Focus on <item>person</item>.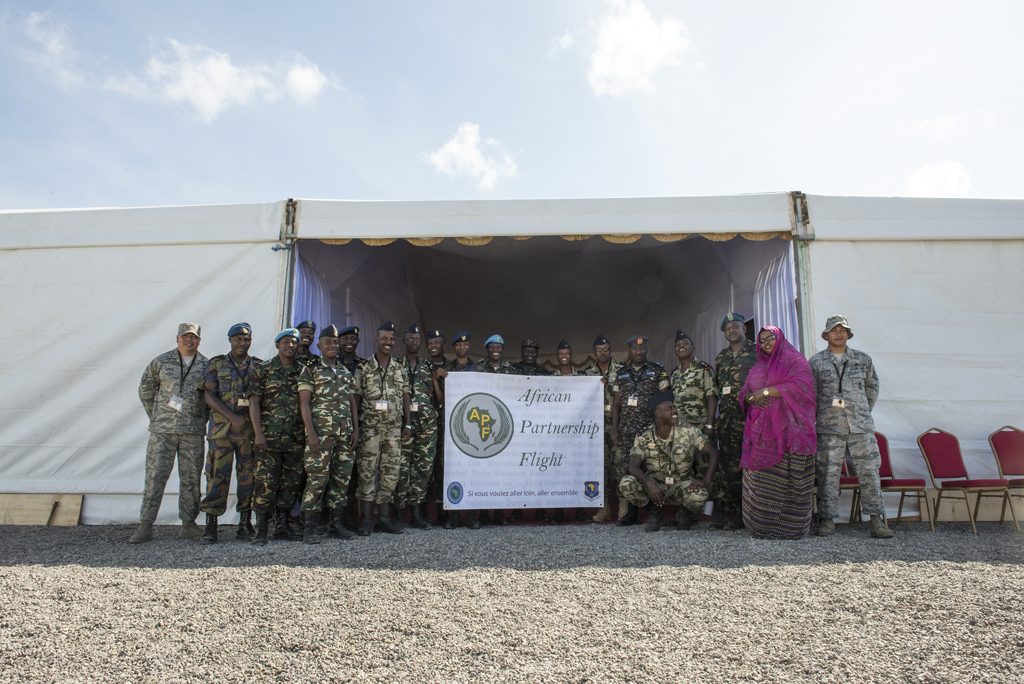
Focused at BBox(252, 325, 303, 539).
